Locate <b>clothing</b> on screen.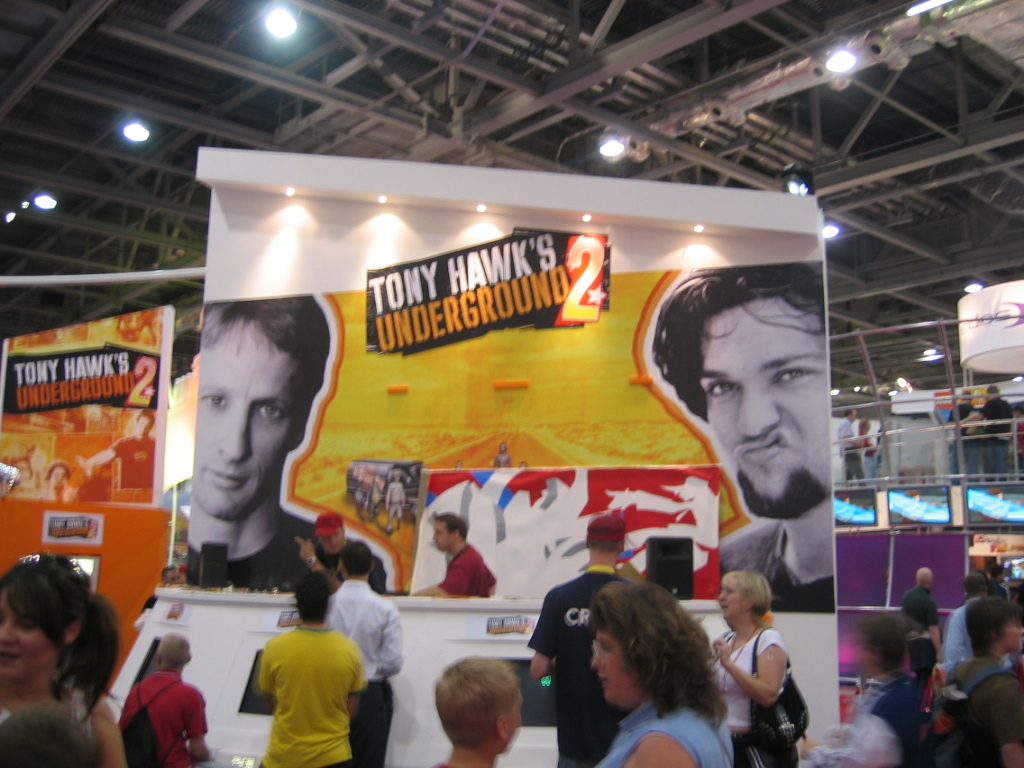
On screen at [left=590, top=695, right=735, bottom=767].
